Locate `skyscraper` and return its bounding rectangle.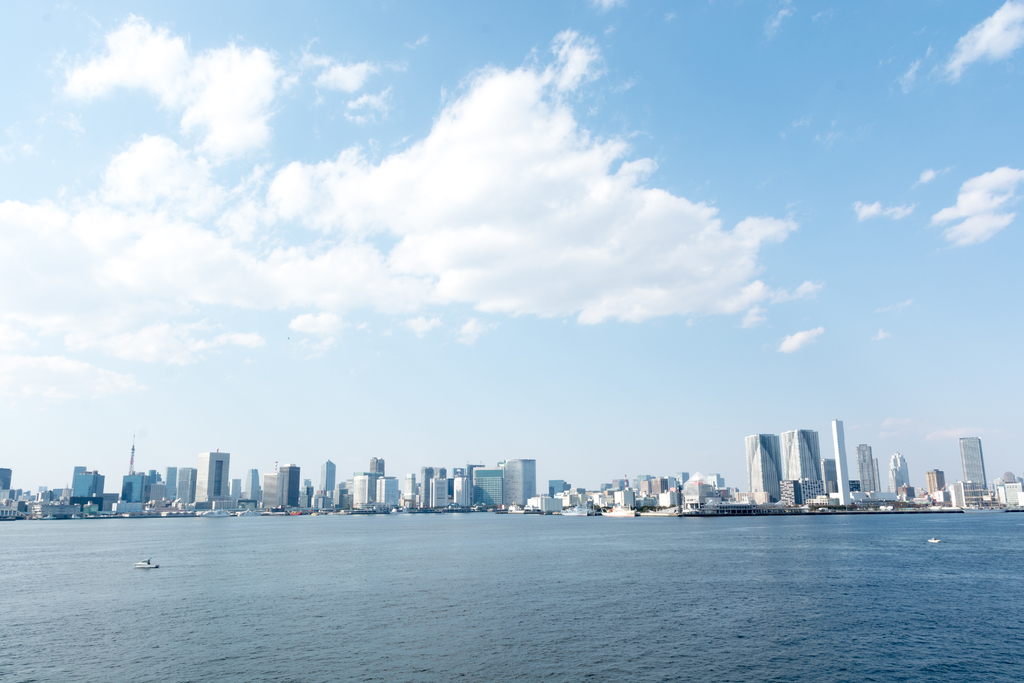
884/453/911/492.
